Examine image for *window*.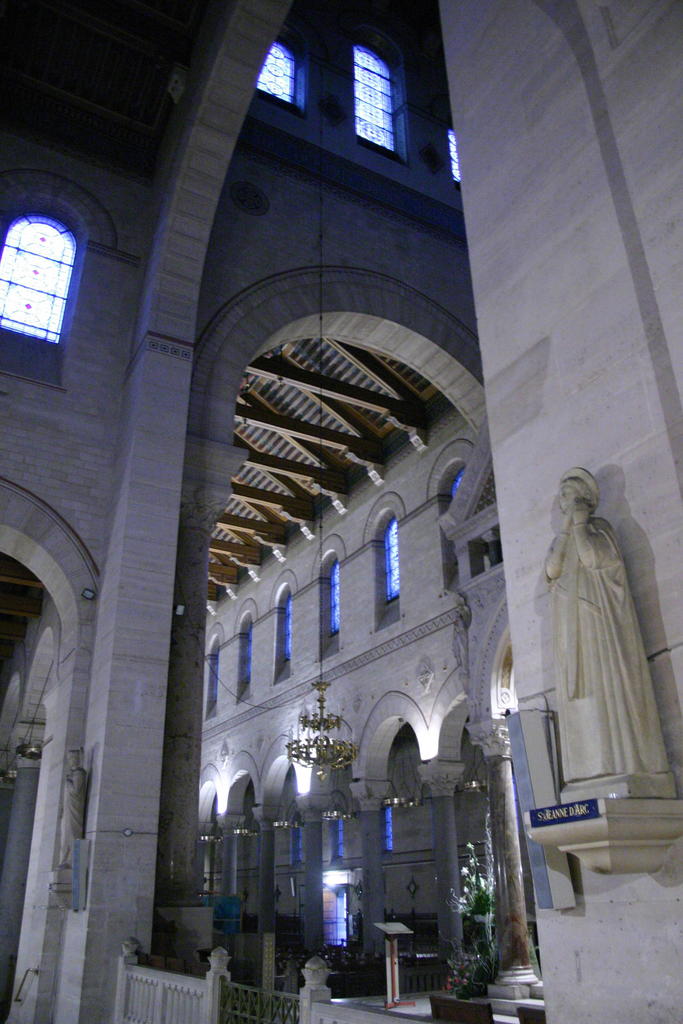
Examination result: crop(231, 631, 257, 705).
